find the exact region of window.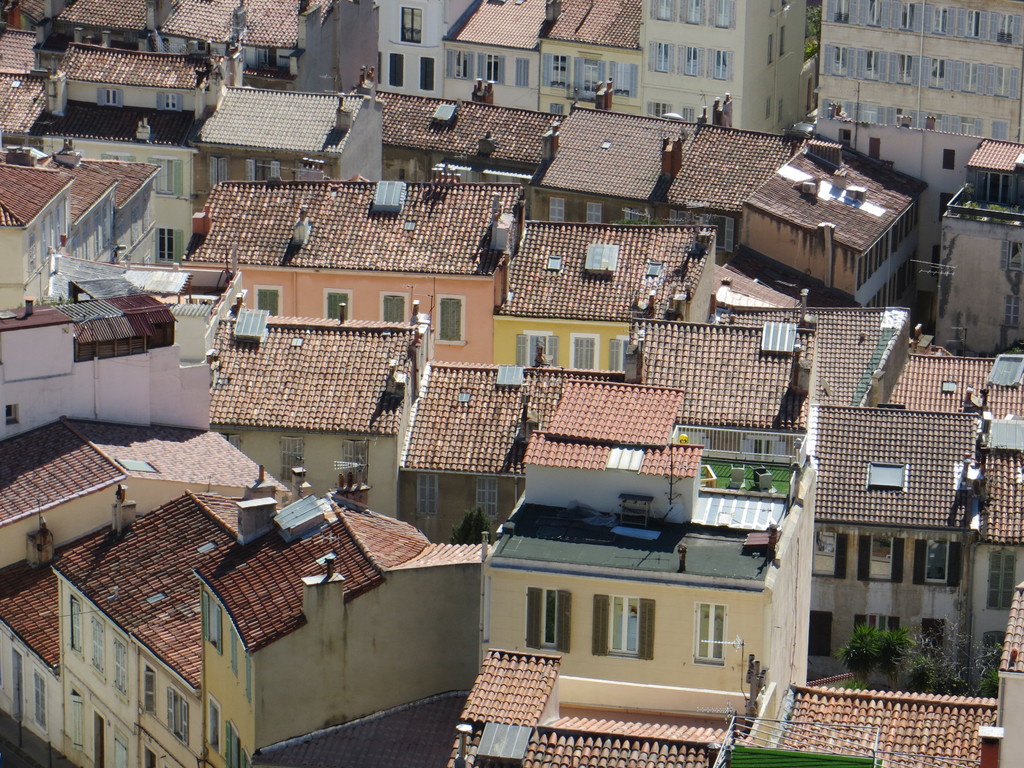
Exact region: x1=514, y1=60, x2=531, y2=87.
